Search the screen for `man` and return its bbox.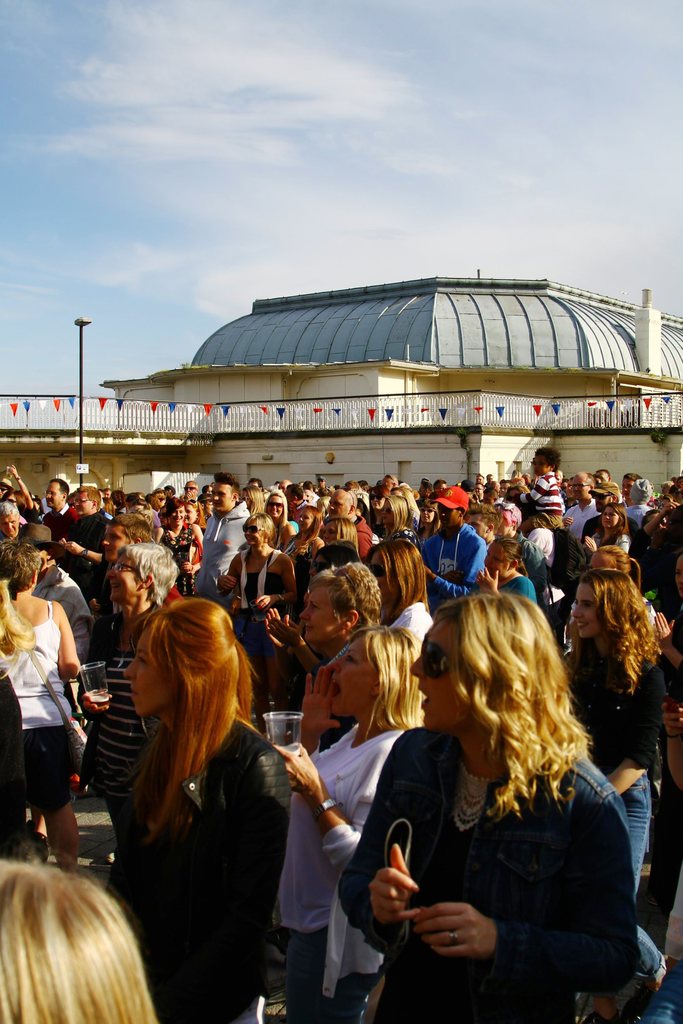
Found: rect(417, 481, 432, 500).
